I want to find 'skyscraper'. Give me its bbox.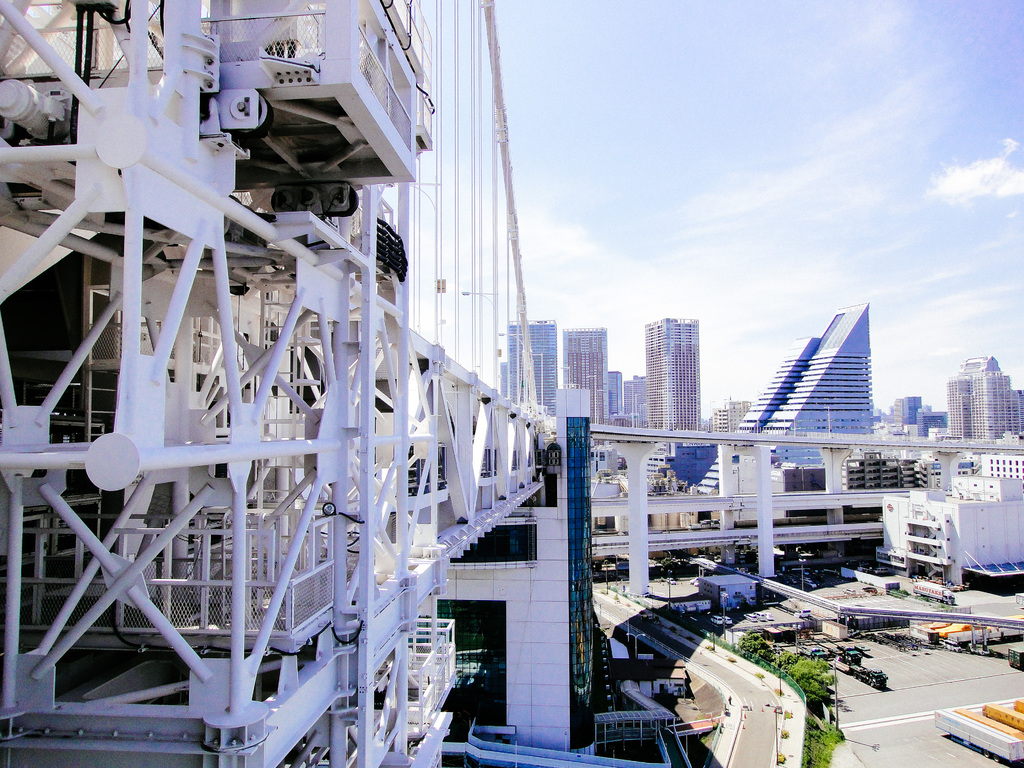
bbox=(894, 388, 931, 424).
